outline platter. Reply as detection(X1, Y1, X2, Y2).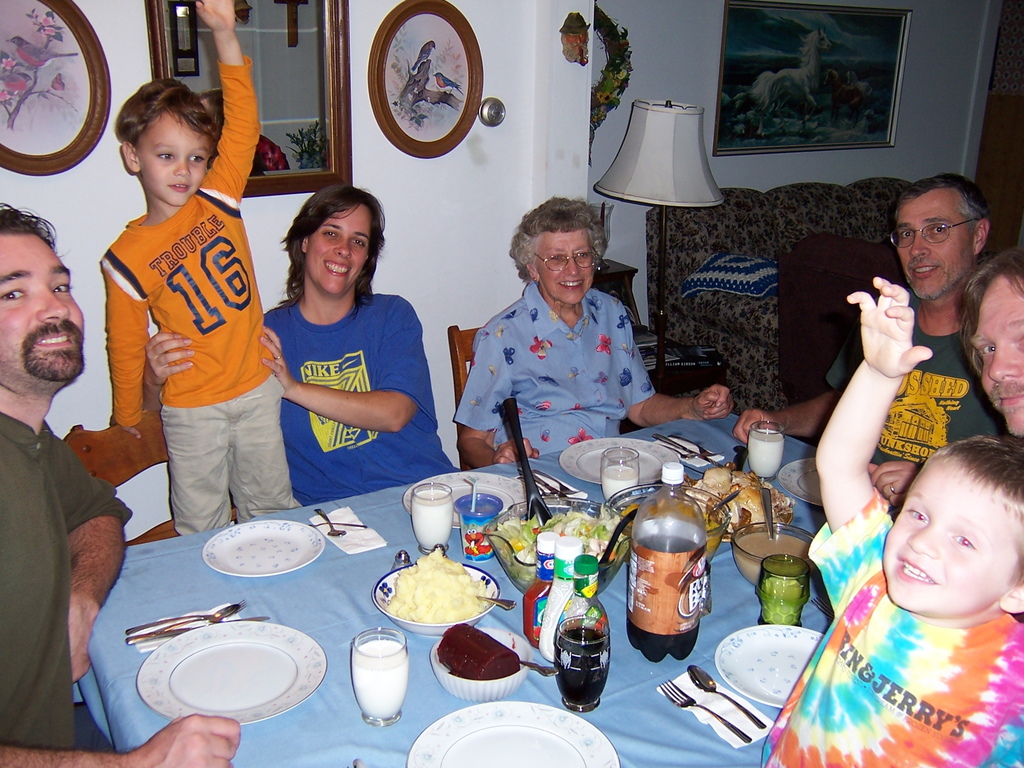
detection(408, 701, 618, 767).
